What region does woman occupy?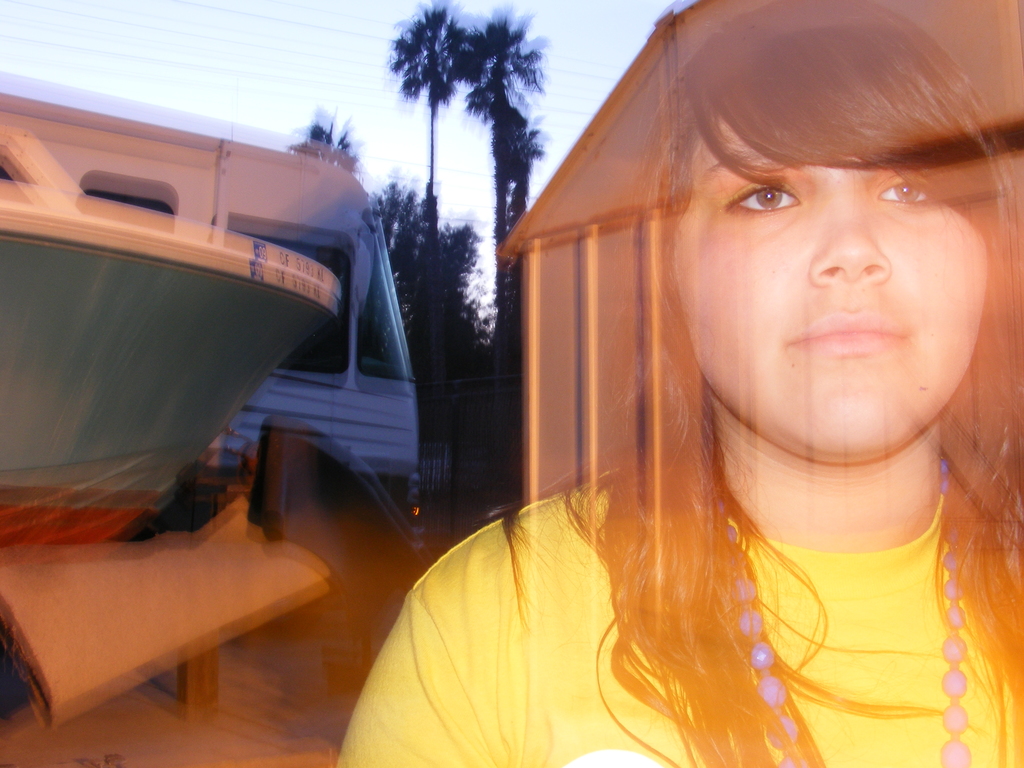
412 22 1023 762.
